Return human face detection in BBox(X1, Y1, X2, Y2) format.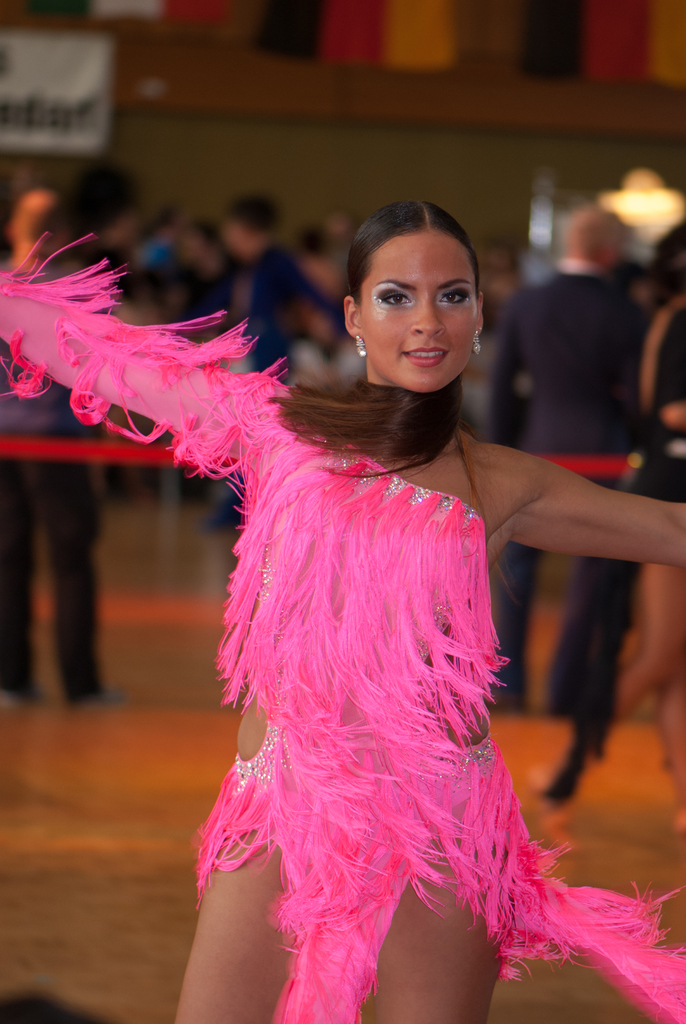
BBox(349, 229, 480, 395).
